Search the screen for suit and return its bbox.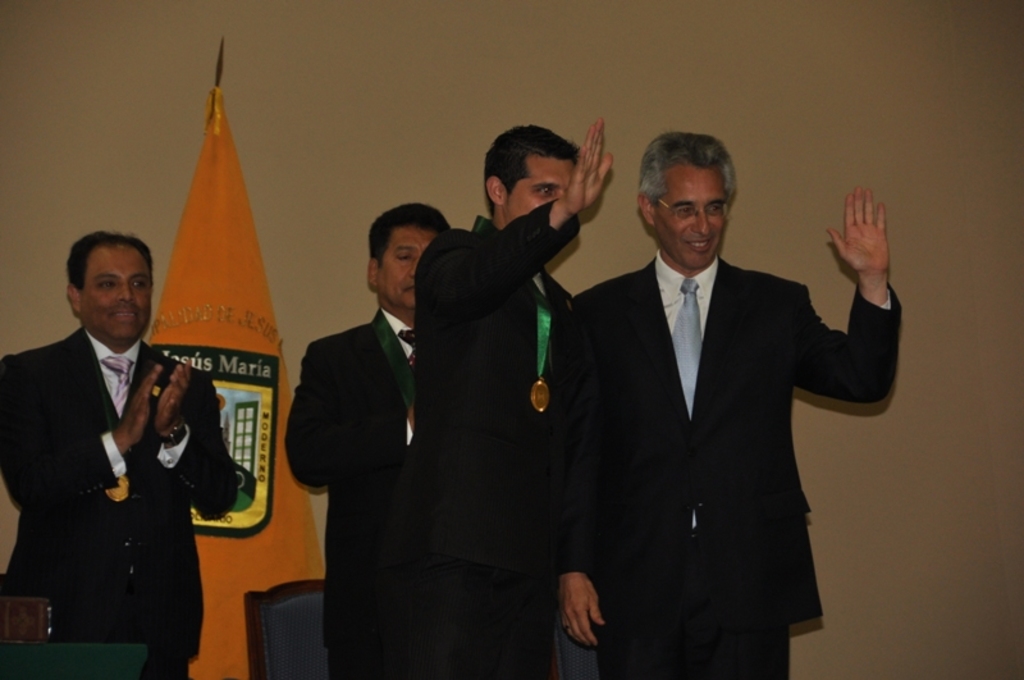
Found: {"x1": 292, "y1": 321, "x2": 415, "y2": 679}.
